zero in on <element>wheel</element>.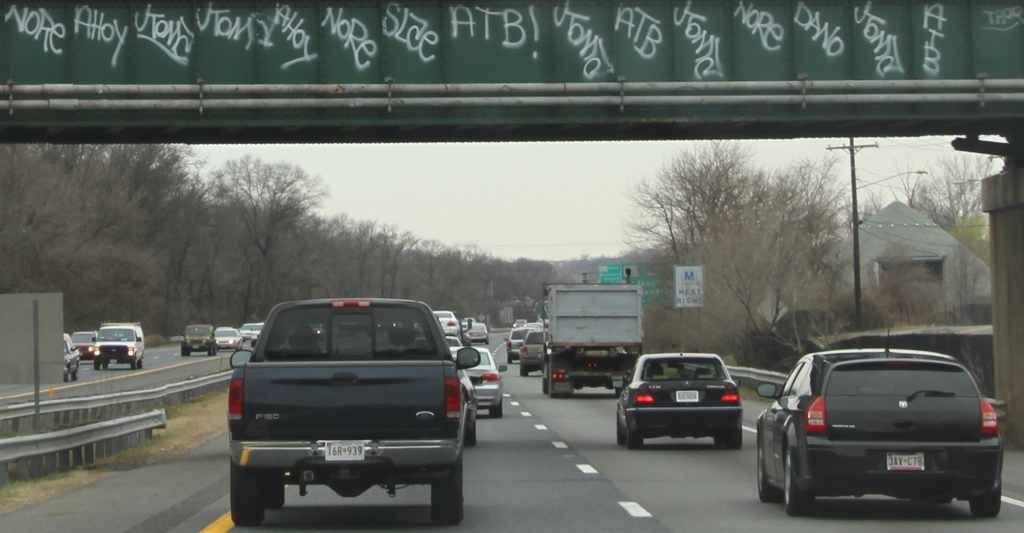
Zeroed in: {"x1": 561, "y1": 392, "x2": 572, "y2": 397}.
